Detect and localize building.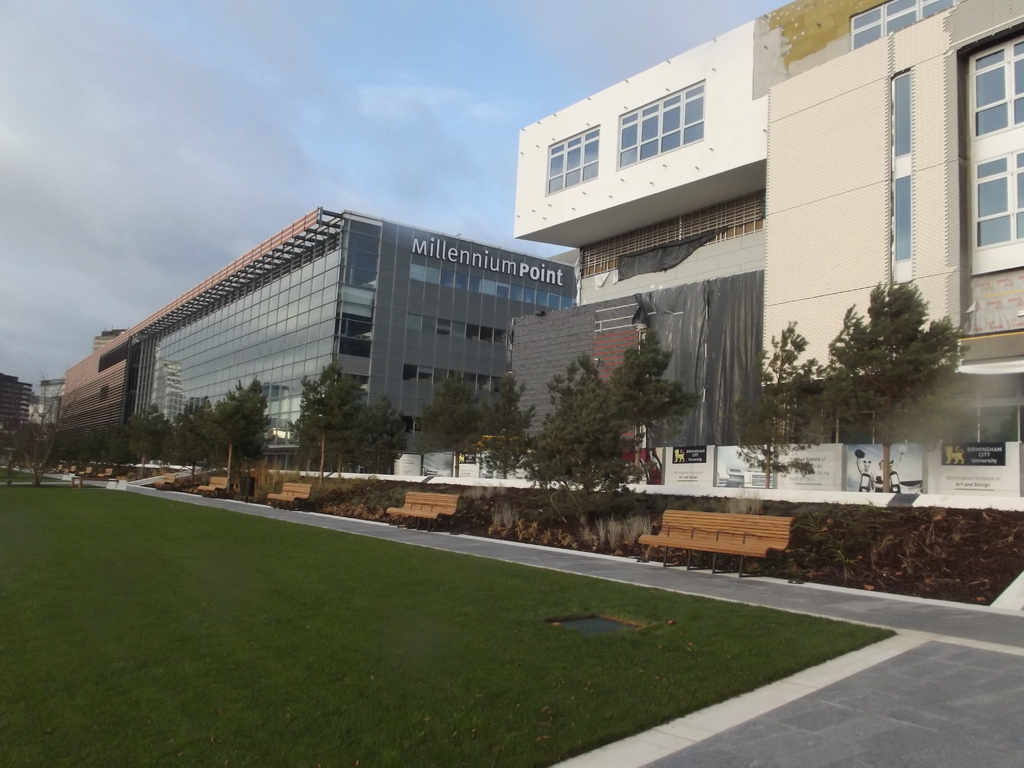
Localized at 53 194 564 469.
